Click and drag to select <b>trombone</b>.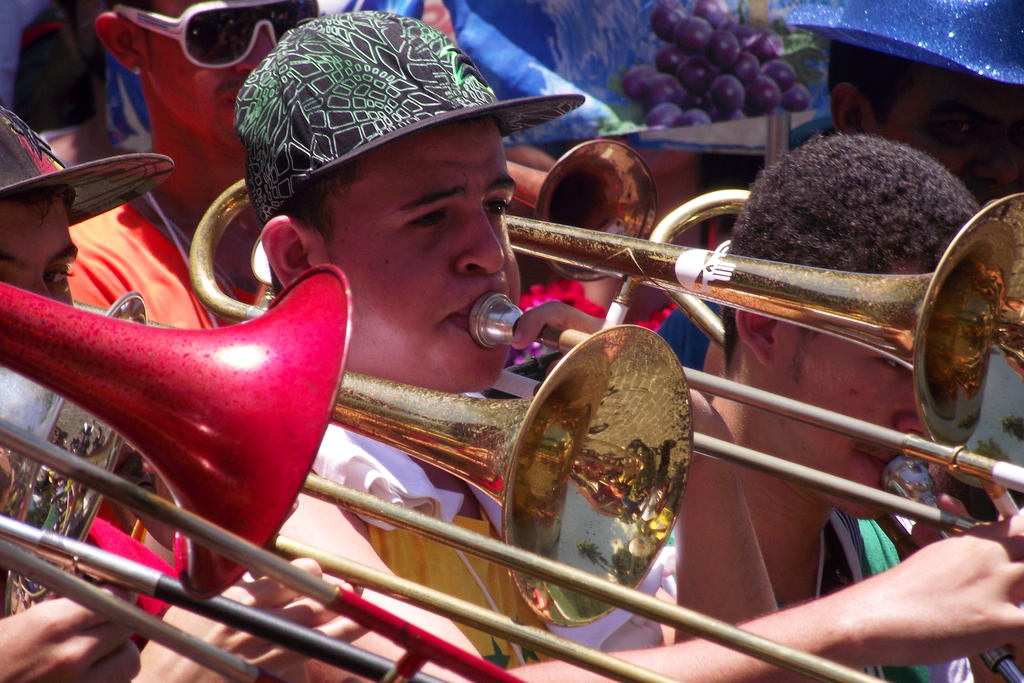
Selection: [188, 177, 1023, 532].
